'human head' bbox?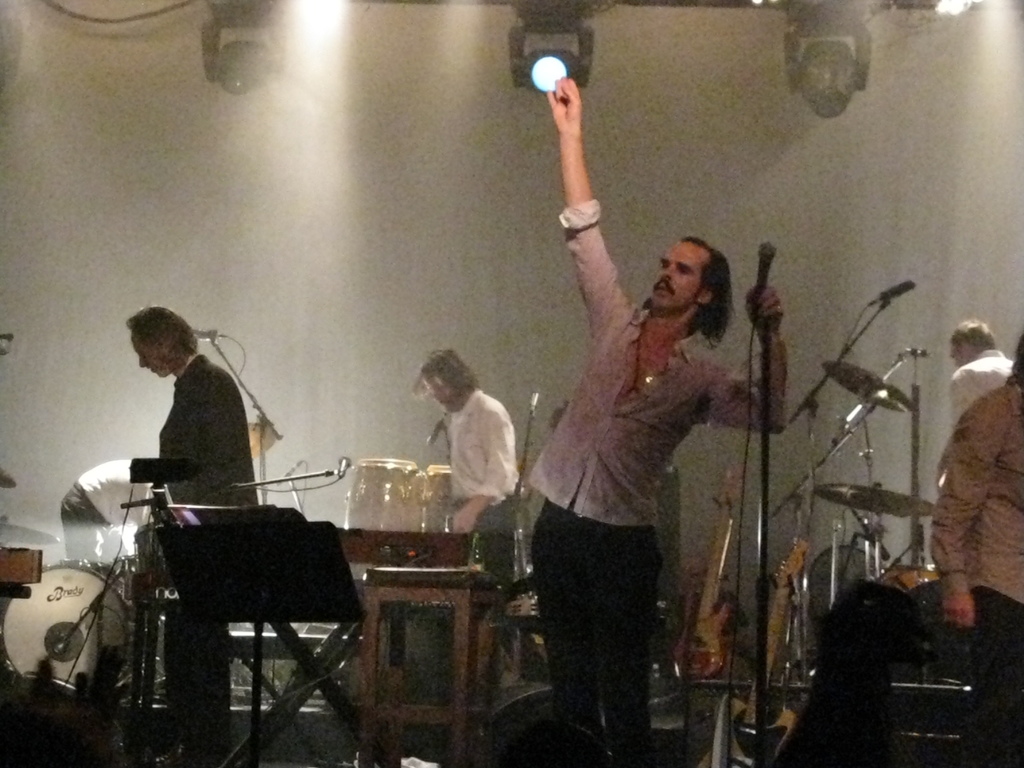
Rect(641, 225, 735, 324)
